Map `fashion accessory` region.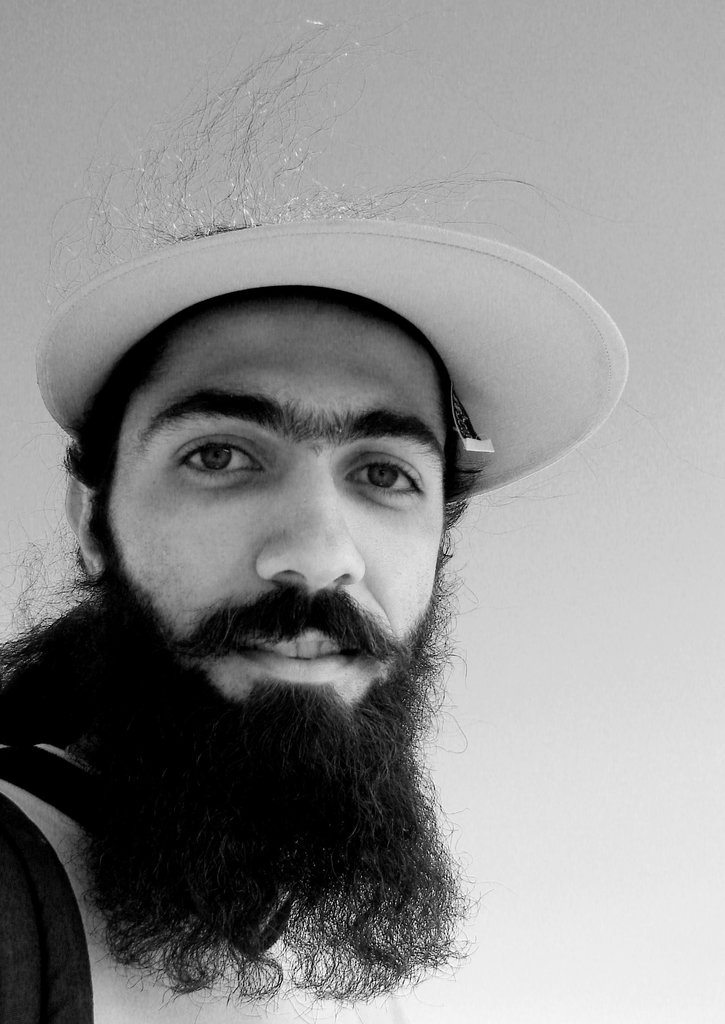
Mapped to 36 218 626 508.
